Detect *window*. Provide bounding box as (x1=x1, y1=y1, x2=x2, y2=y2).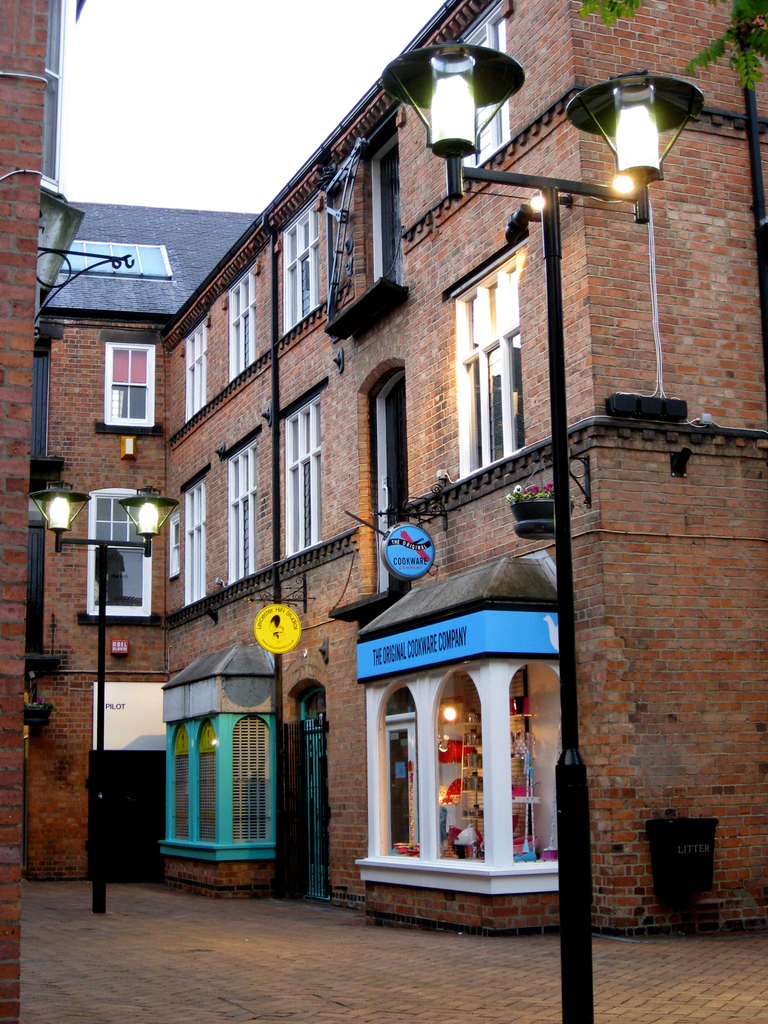
(x1=460, y1=226, x2=543, y2=490).
